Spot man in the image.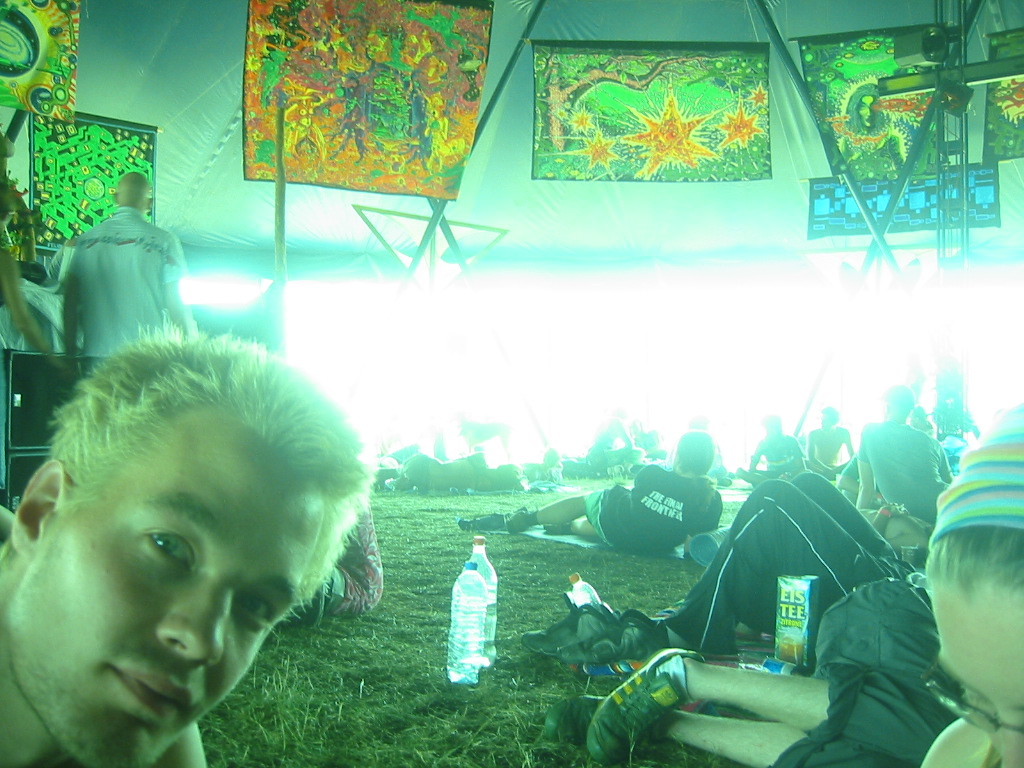
man found at bbox=[738, 416, 810, 482].
